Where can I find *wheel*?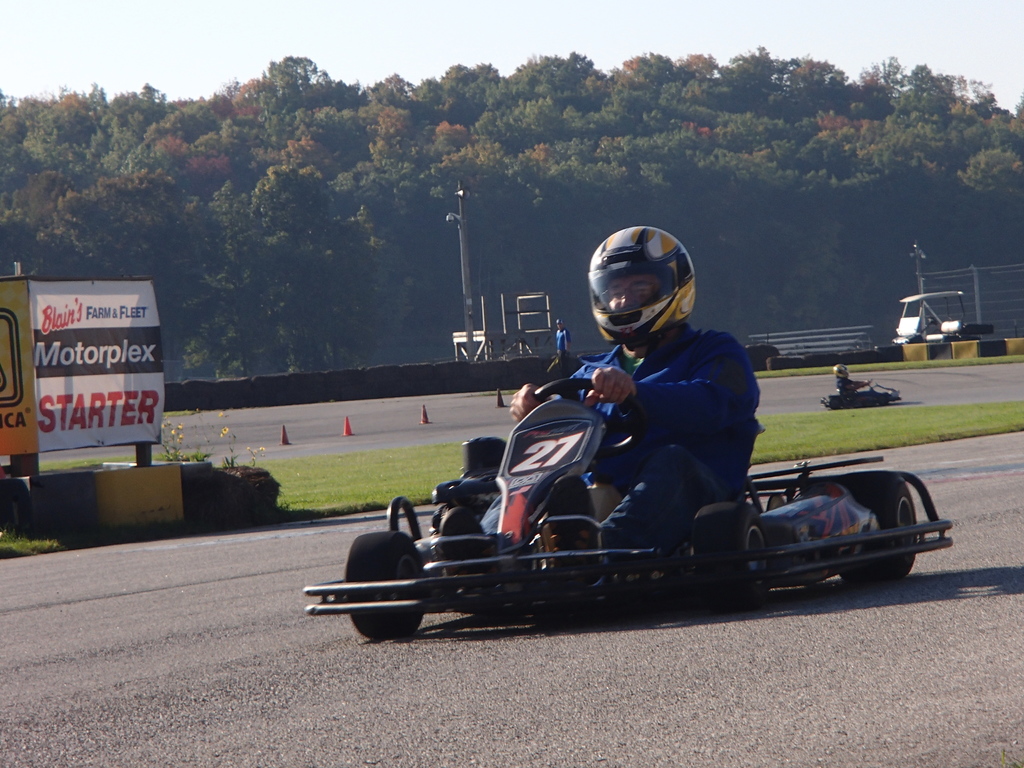
You can find it at Rect(844, 474, 922, 578).
